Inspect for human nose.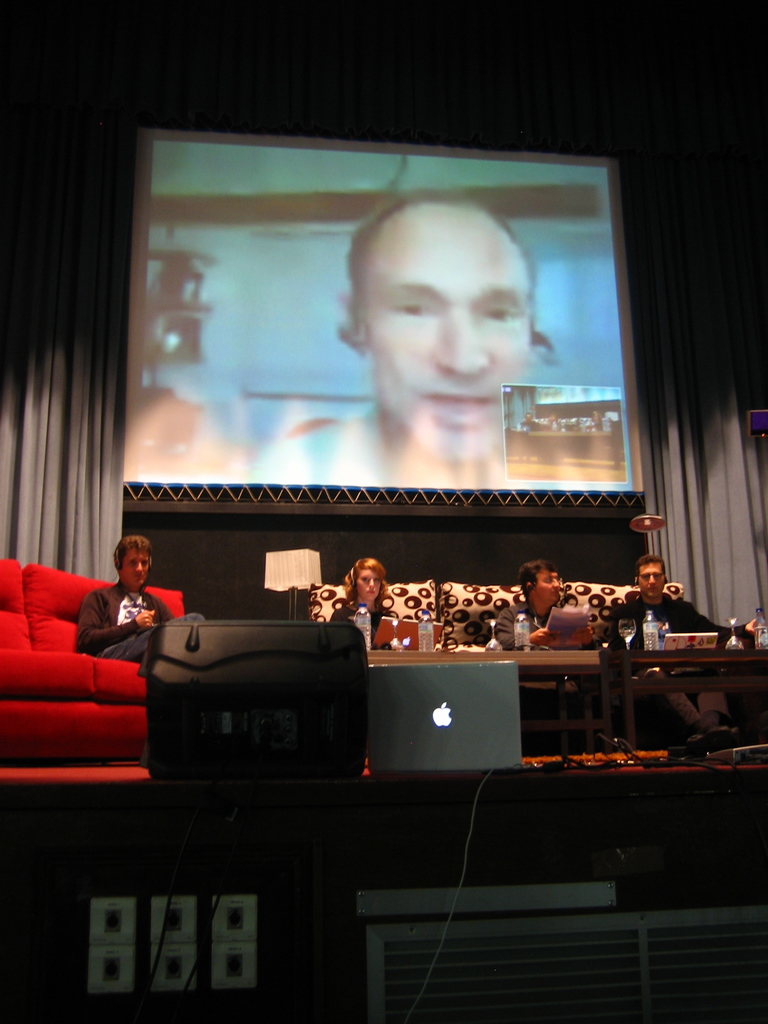
Inspection: [x1=553, y1=580, x2=558, y2=588].
